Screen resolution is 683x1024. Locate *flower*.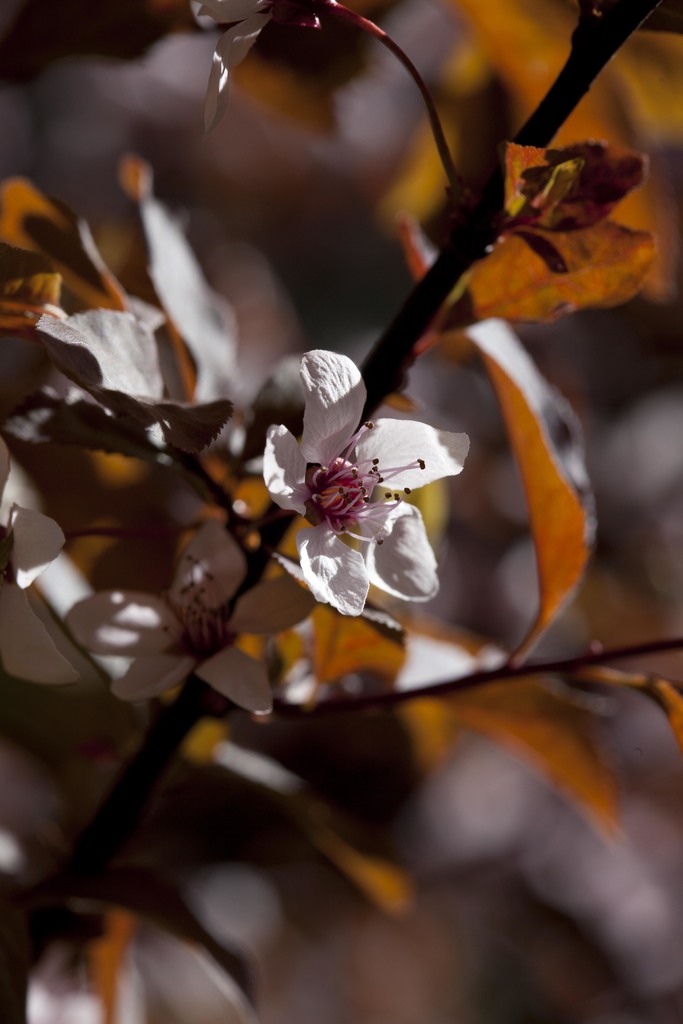
(x1=263, y1=351, x2=463, y2=625).
